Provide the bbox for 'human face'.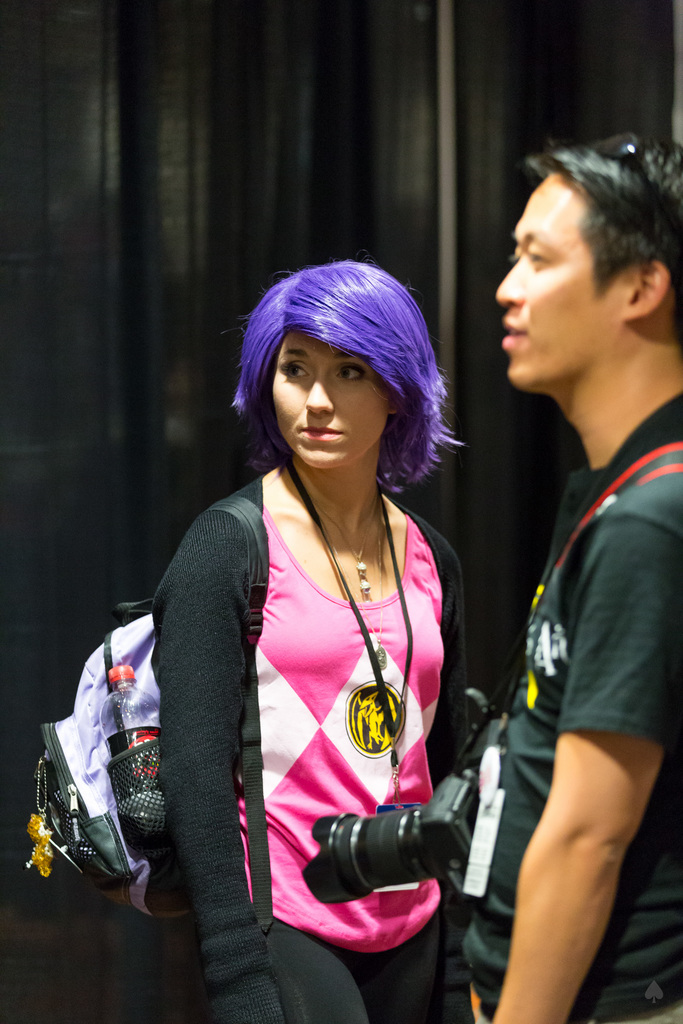
l=272, t=332, r=388, b=470.
